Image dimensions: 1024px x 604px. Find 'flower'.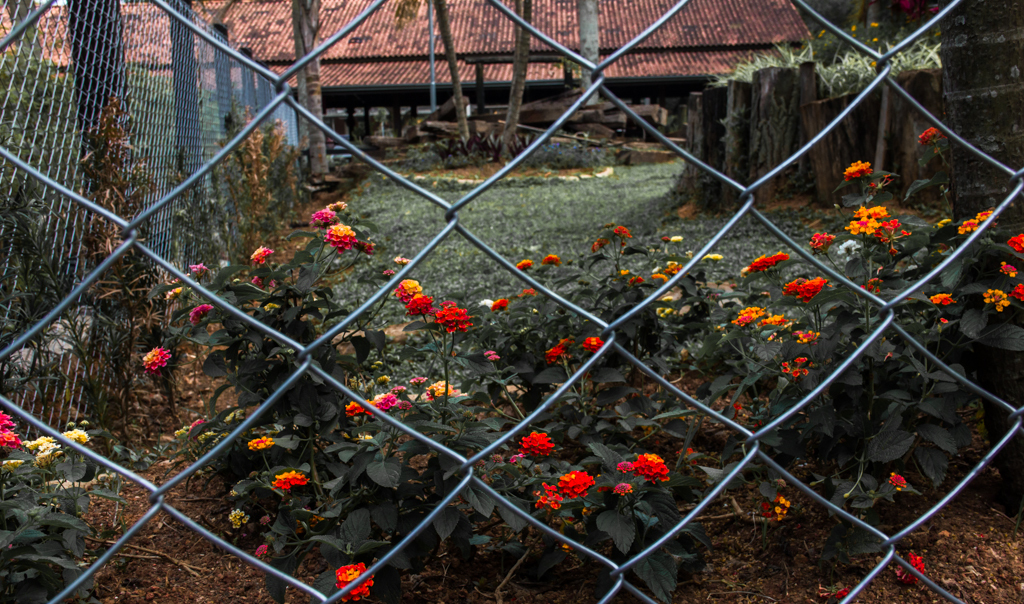
(left=0, top=413, right=19, bottom=448).
